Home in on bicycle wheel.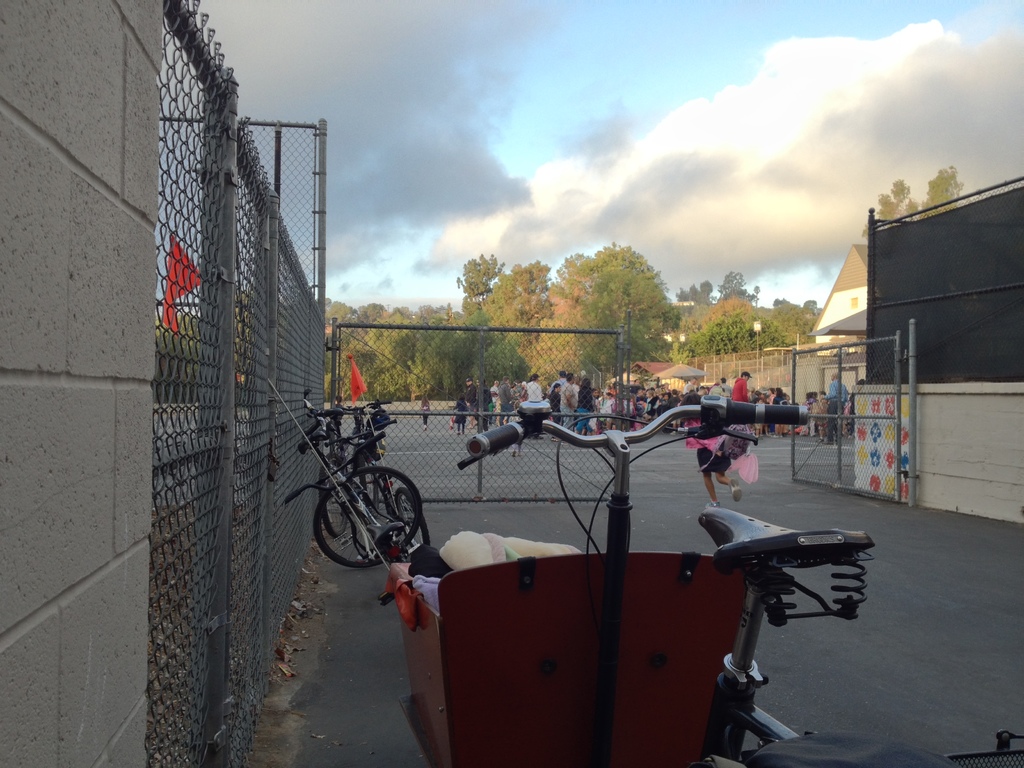
Homed in at pyautogui.locateOnScreen(392, 486, 427, 554).
